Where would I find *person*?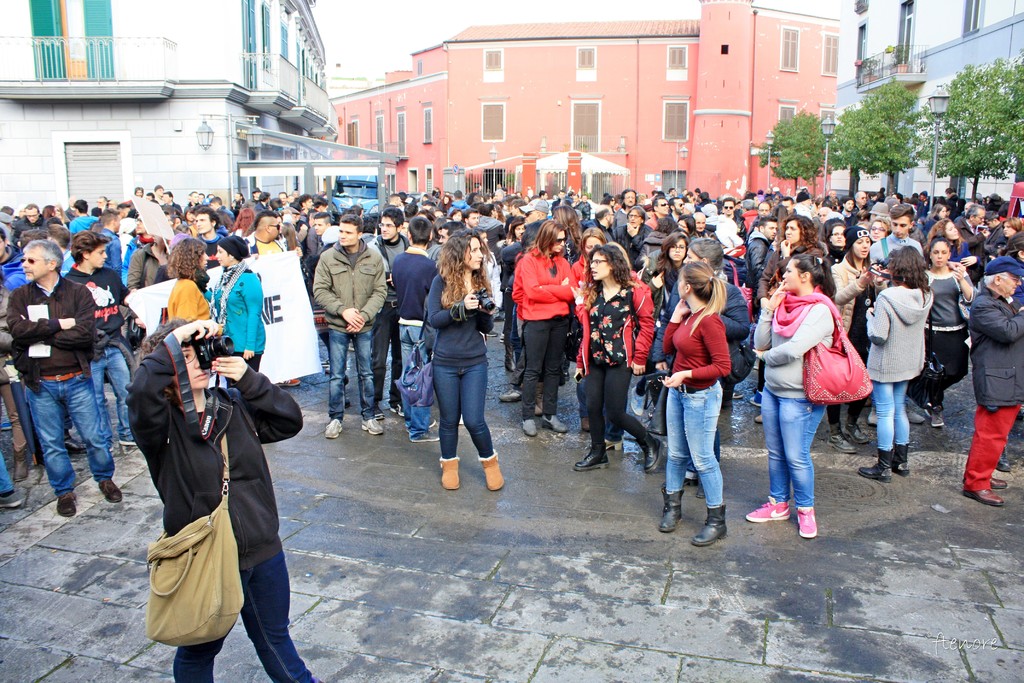
At [515, 210, 594, 440].
